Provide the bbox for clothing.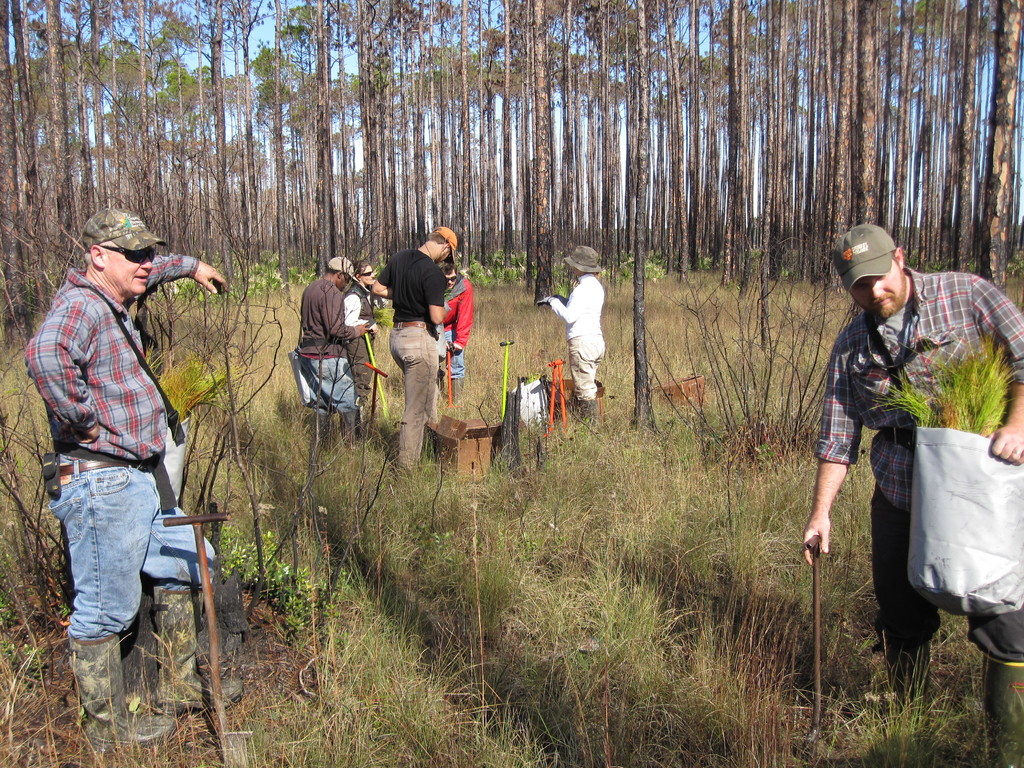
select_region(336, 284, 376, 392).
